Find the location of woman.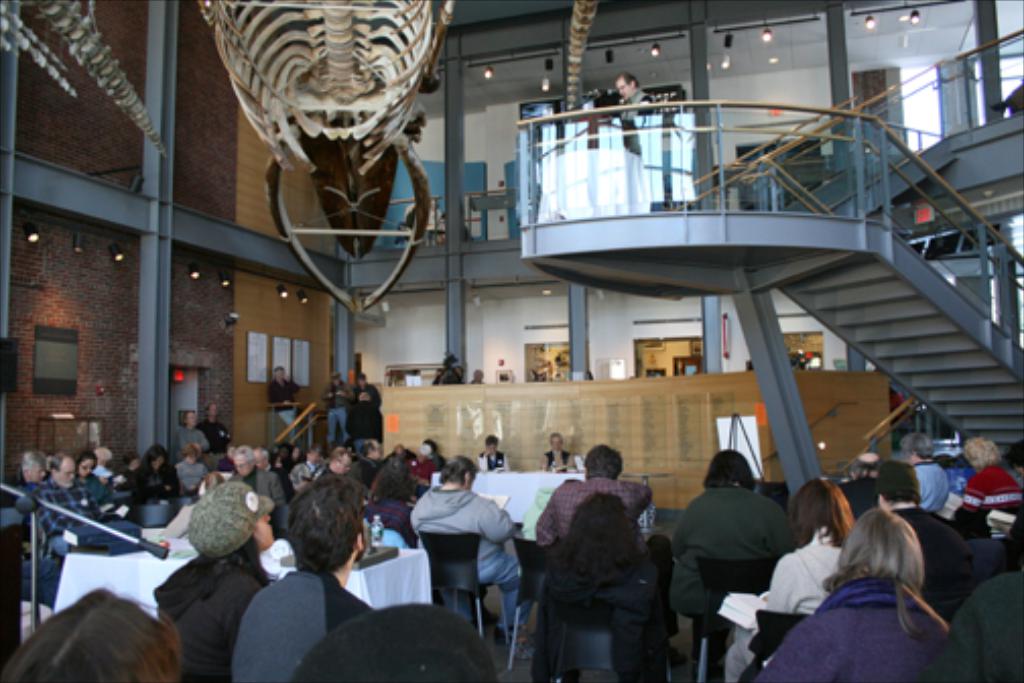
Location: box=[364, 459, 417, 551].
